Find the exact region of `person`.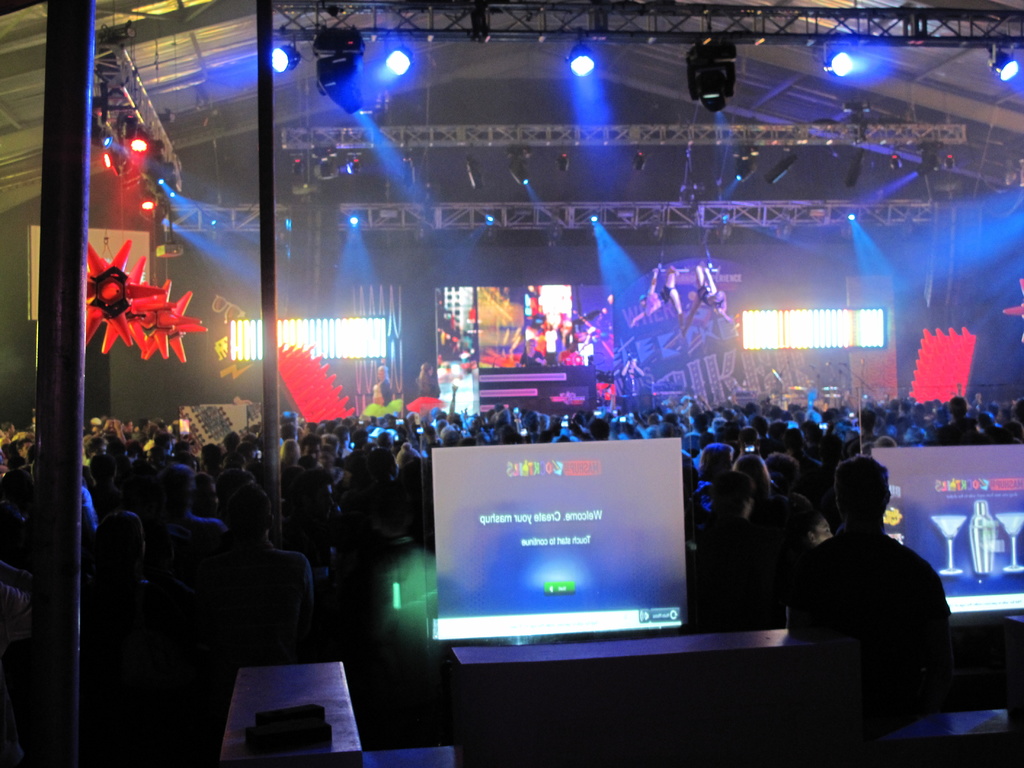
Exact region: (left=140, top=422, right=193, bottom=495).
